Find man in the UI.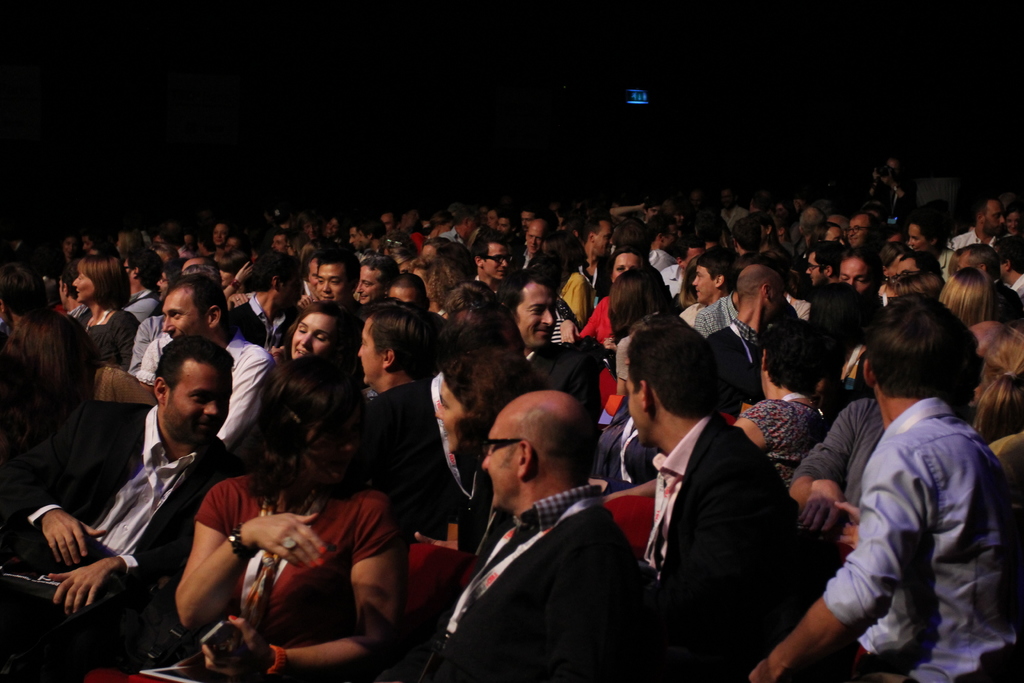
UI element at <region>499, 274, 566, 350</region>.
